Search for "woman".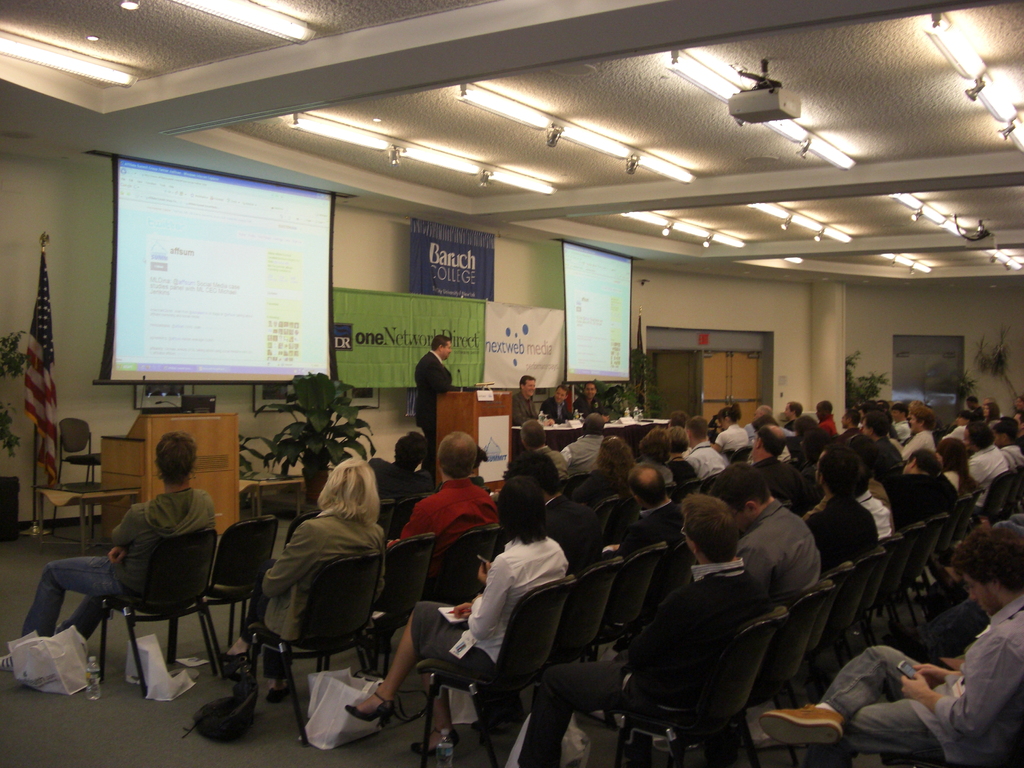
Found at {"x1": 934, "y1": 436, "x2": 980, "y2": 496}.
